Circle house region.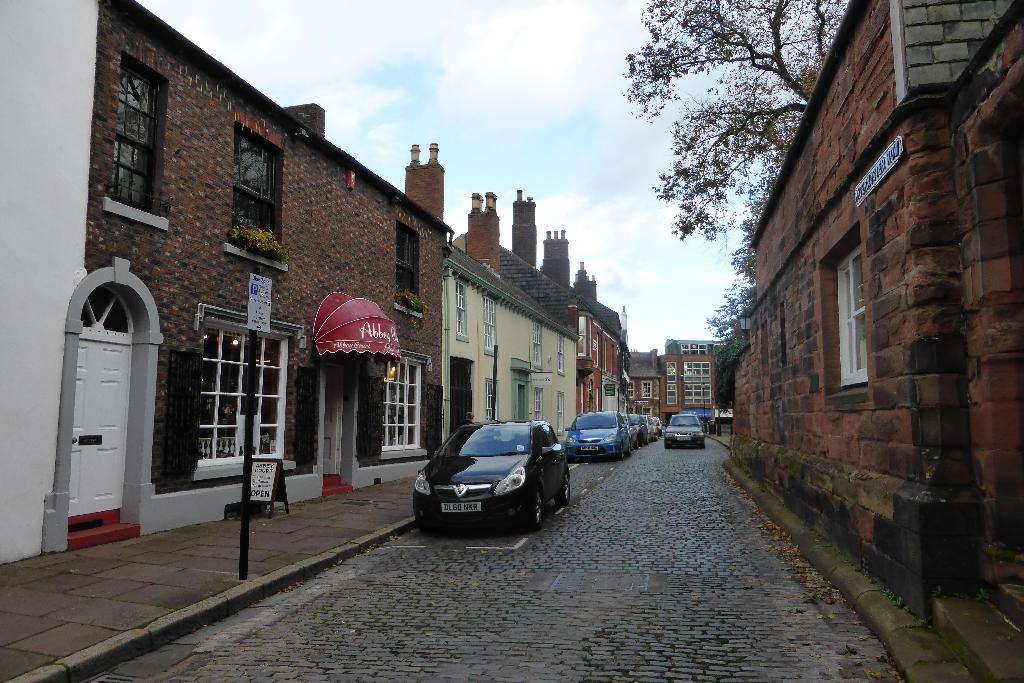
Region: [726,0,1023,632].
